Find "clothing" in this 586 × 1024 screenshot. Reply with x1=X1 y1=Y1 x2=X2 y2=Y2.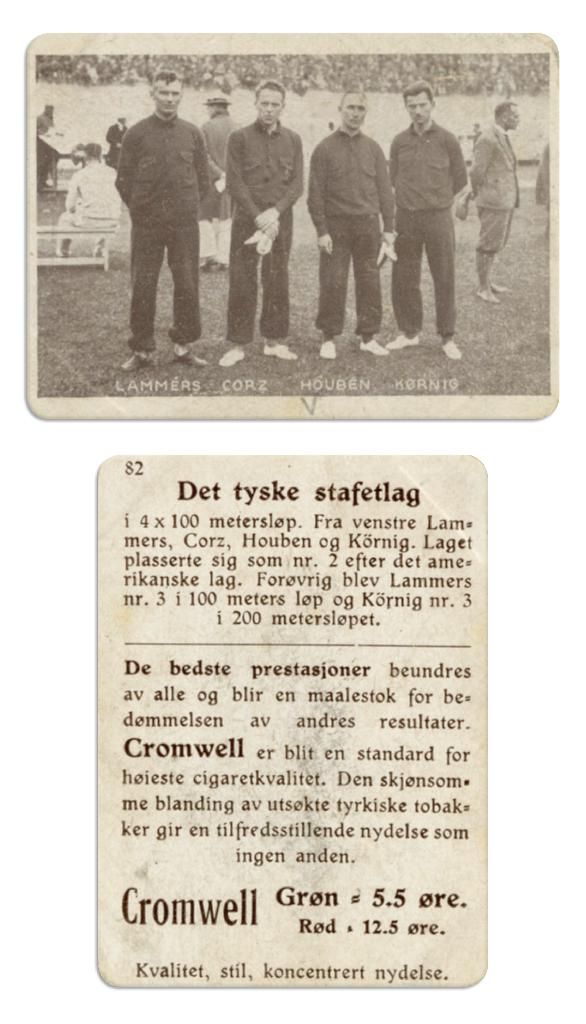
x1=106 y1=72 x2=219 y2=303.
